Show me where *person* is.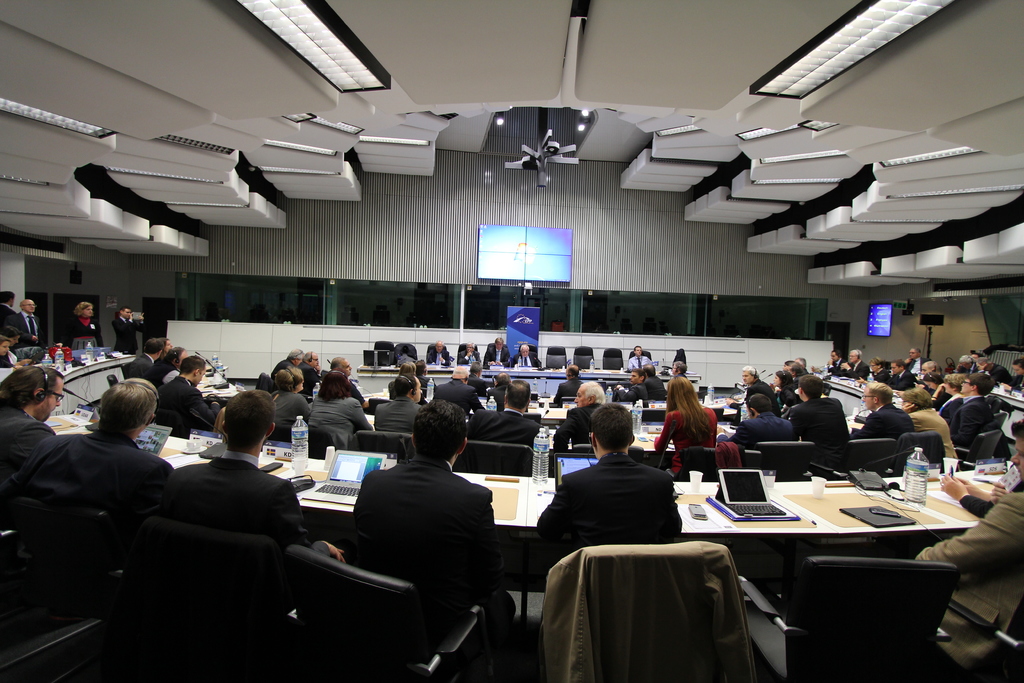
*person* is at x1=628, y1=347, x2=653, y2=366.
